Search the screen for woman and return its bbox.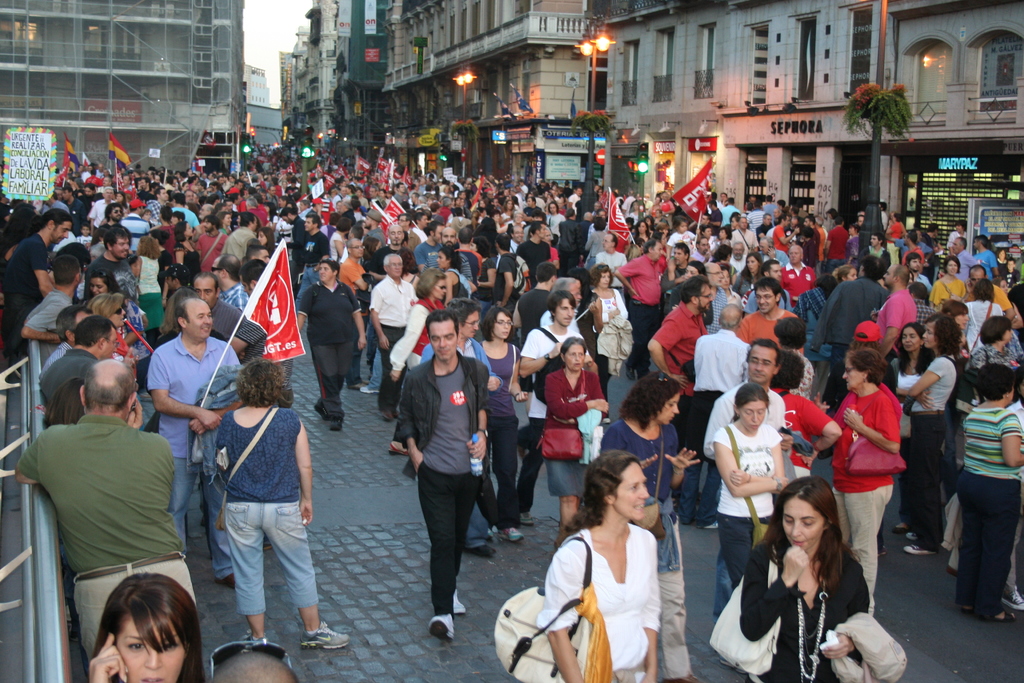
Found: BBox(735, 252, 766, 296).
